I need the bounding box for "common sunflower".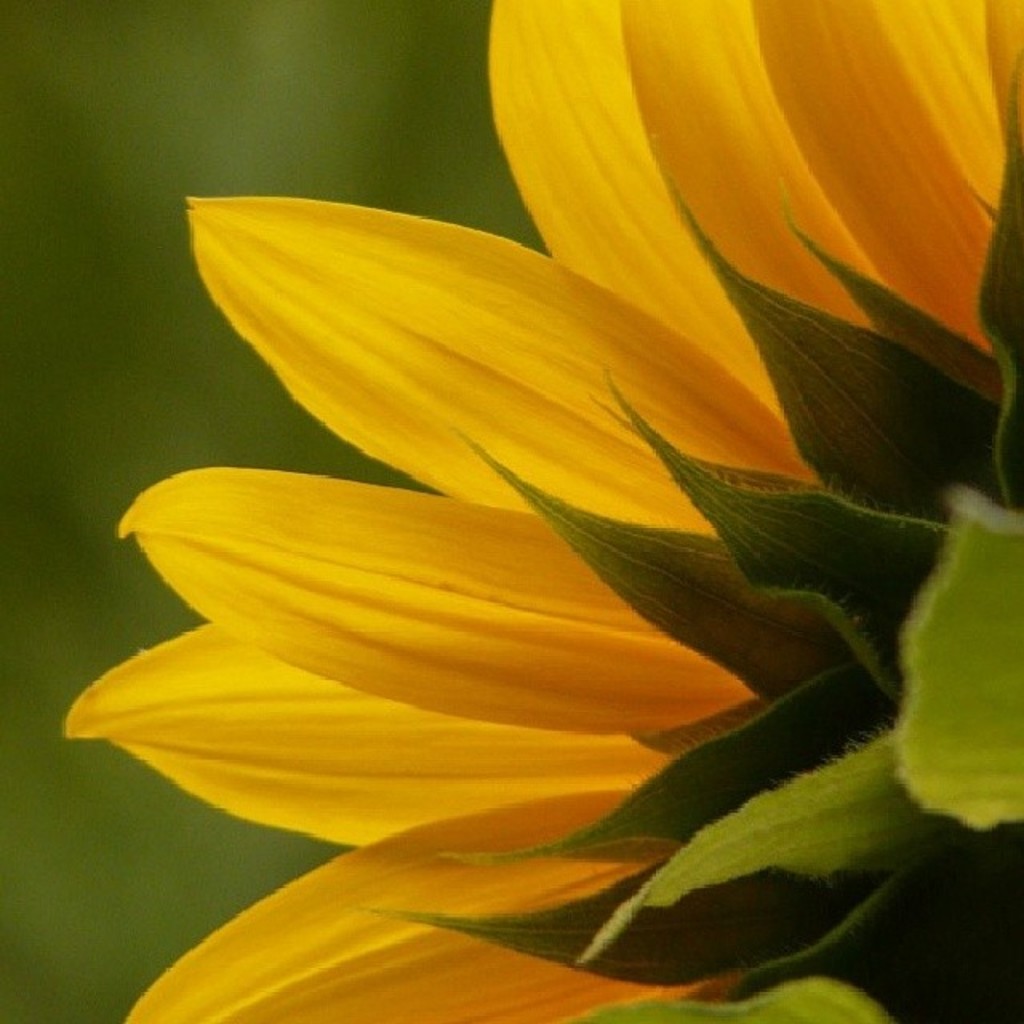
Here it is: box(40, 0, 1023, 1023).
